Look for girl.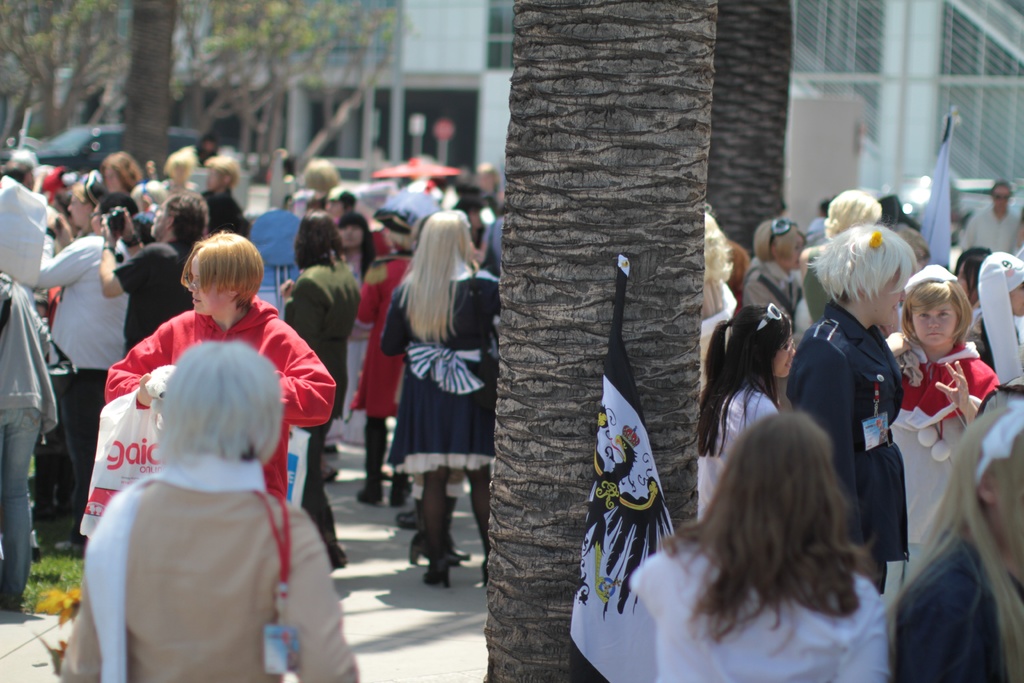
Found: pyautogui.locateOnScreen(688, 210, 744, 397).
